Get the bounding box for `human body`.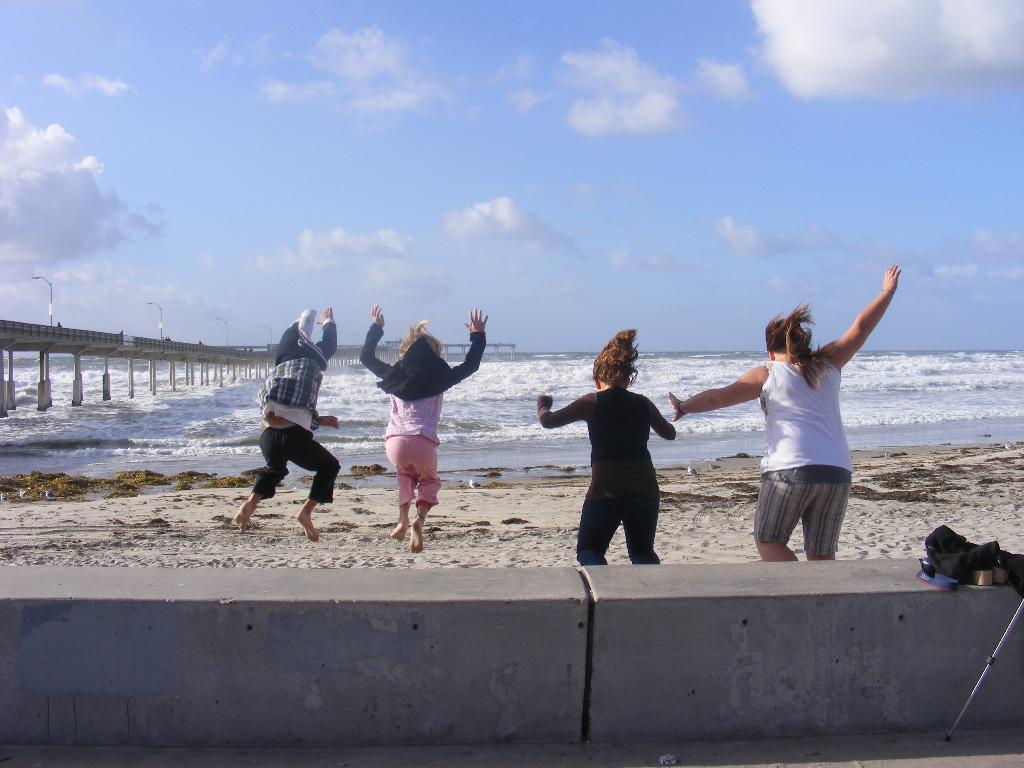
detection(228, 310, 328, 540).
